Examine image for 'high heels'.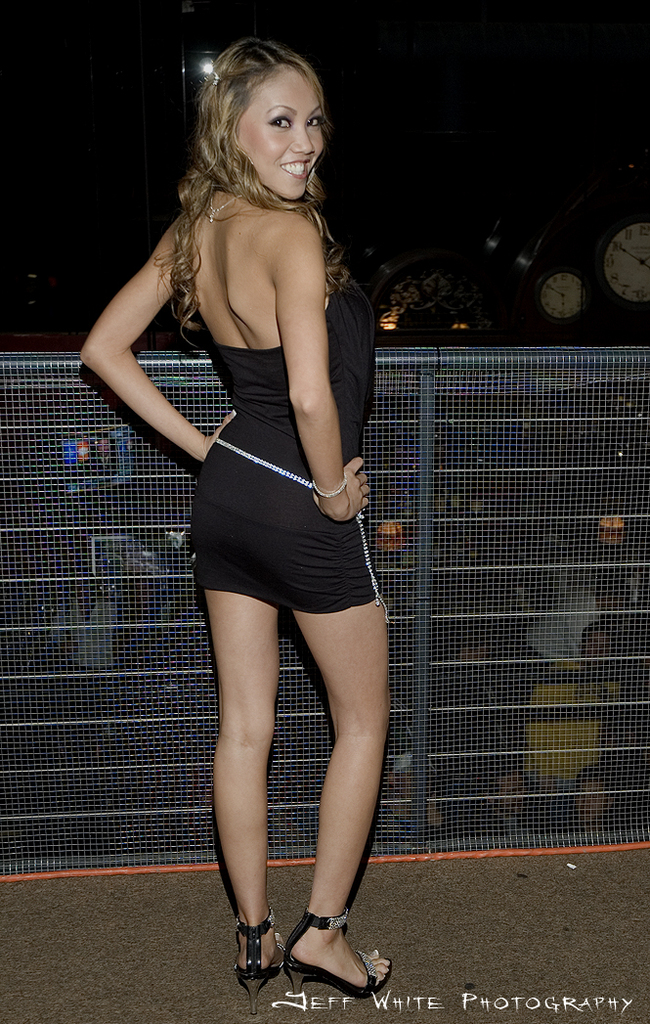
Examination result: x1=248, y1=922, x2=394, y2=1003.
